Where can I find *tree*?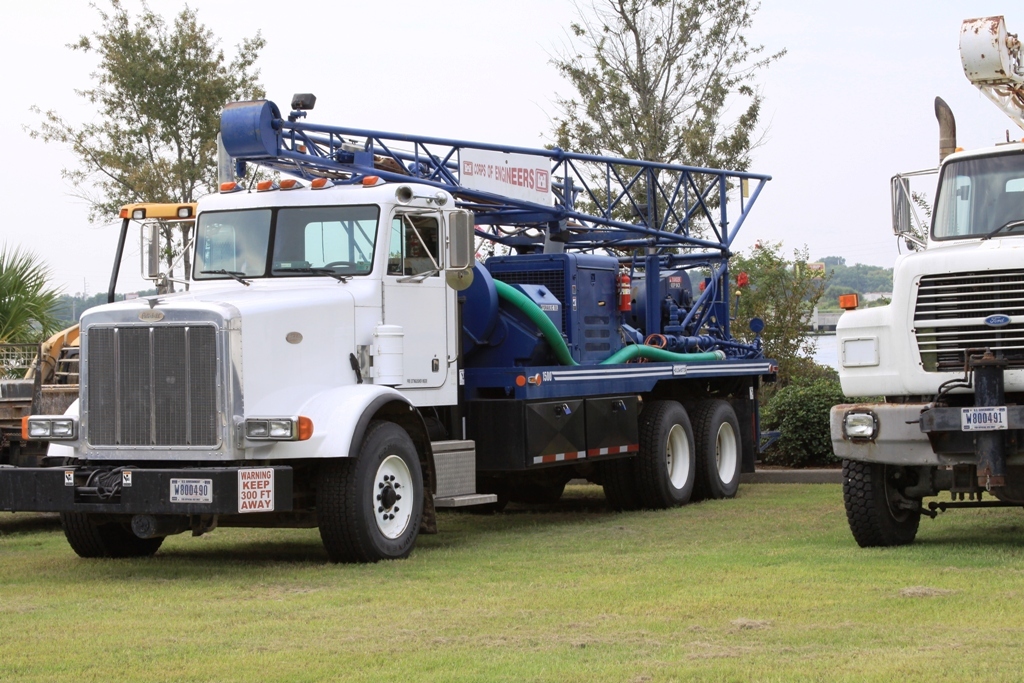
You can find it at 1,244,70,368.
